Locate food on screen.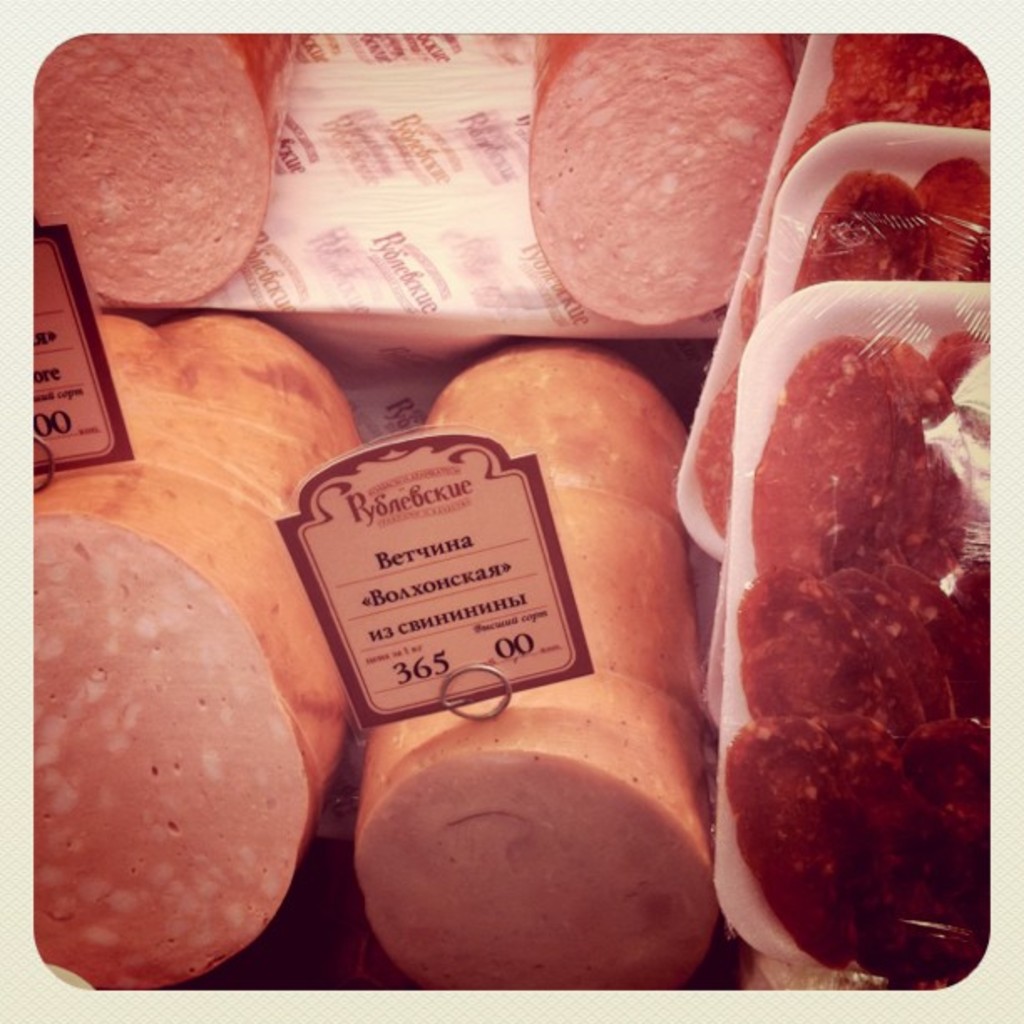
On screen at (35, 310, 370, 987).
